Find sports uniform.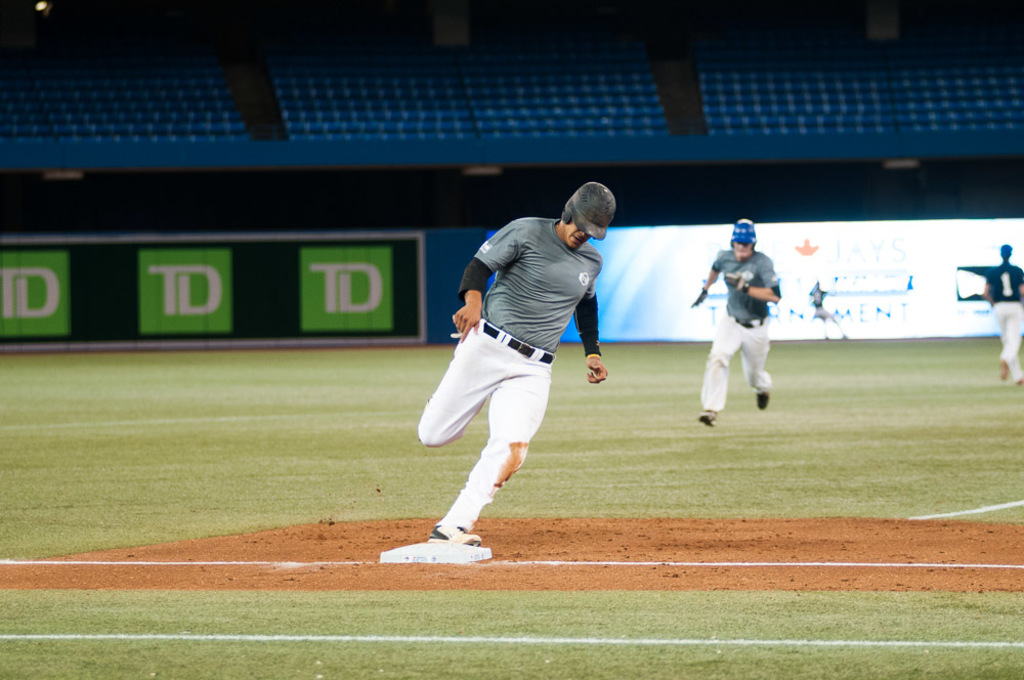
x1=411 y1=202 x2=624 y2=567.
